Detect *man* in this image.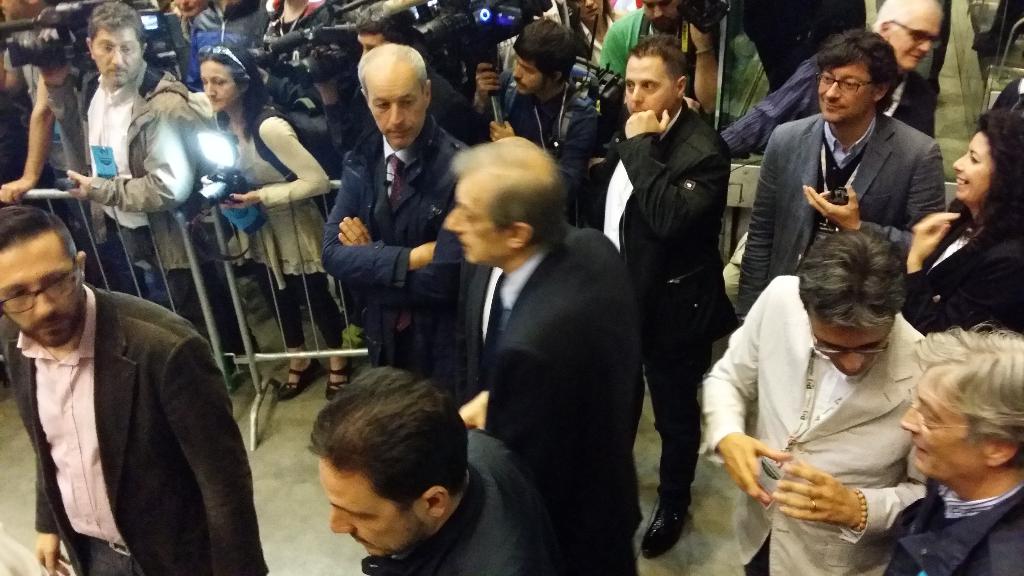
Detection: 570 33 731 559.
